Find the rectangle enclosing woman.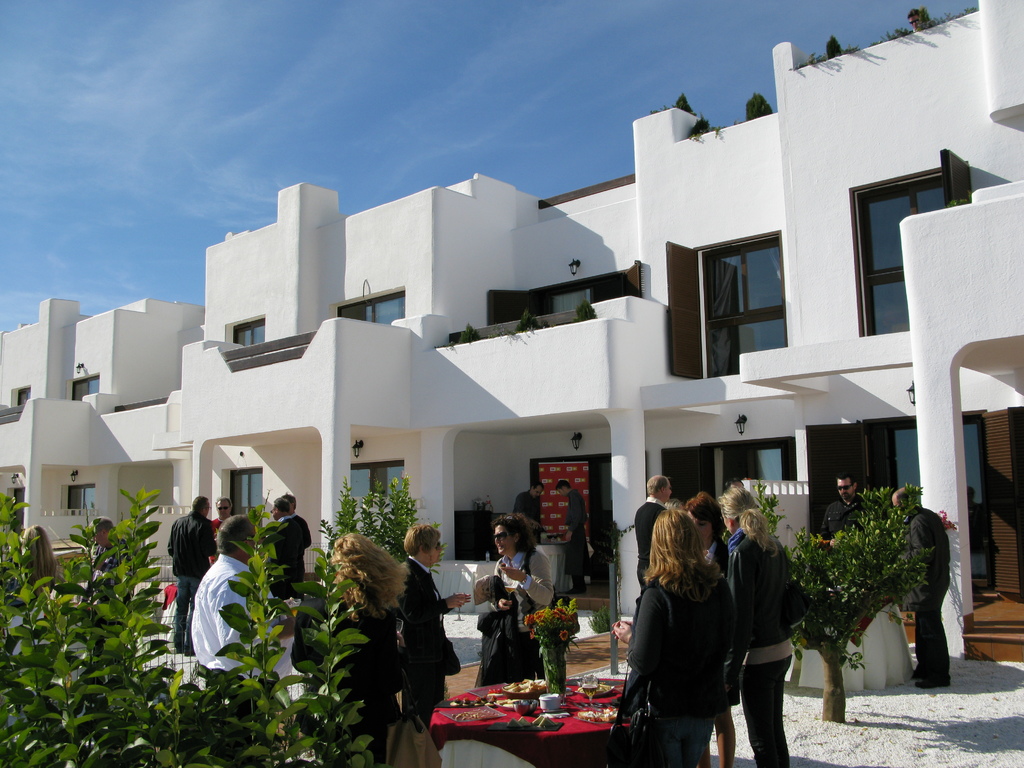
BBox(20, 516, 65, 641).
